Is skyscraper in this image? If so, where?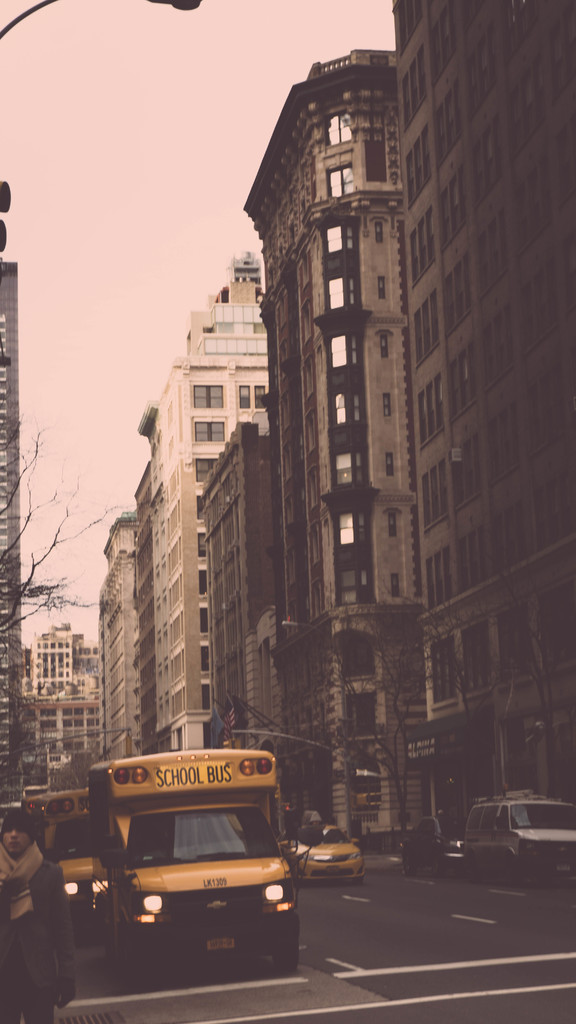
Yes, at (left=147, top=248, right=264, bottom=755).
